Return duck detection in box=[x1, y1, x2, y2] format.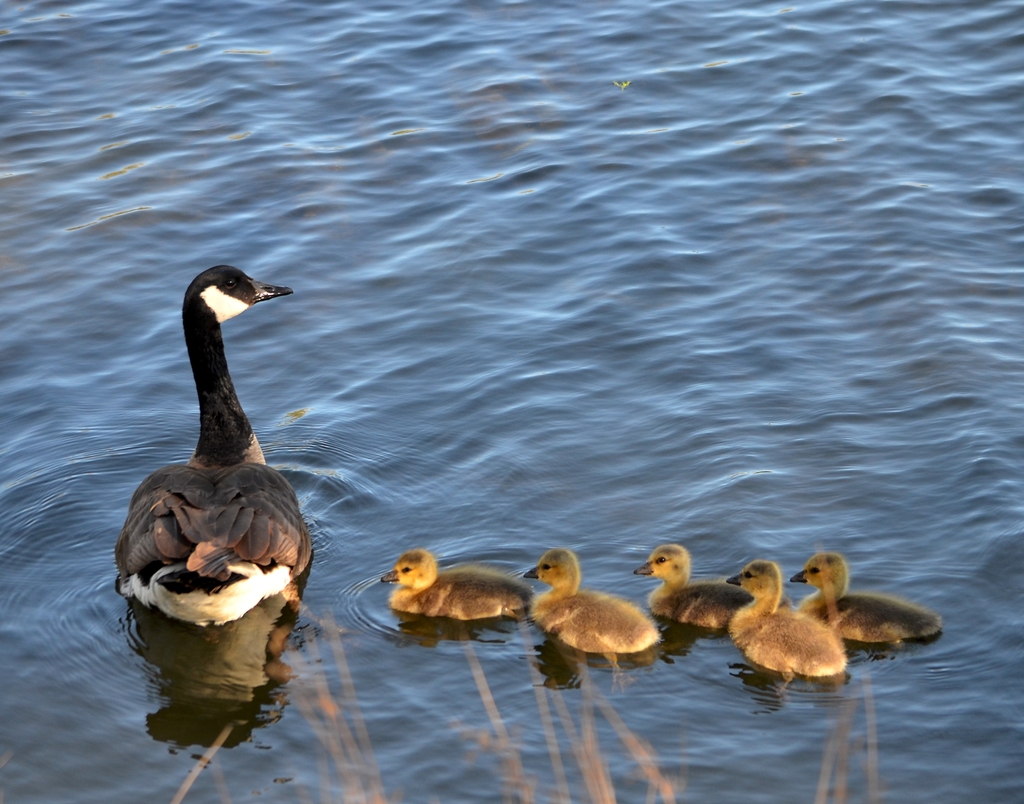
box=[520, 547, 664, 659].
